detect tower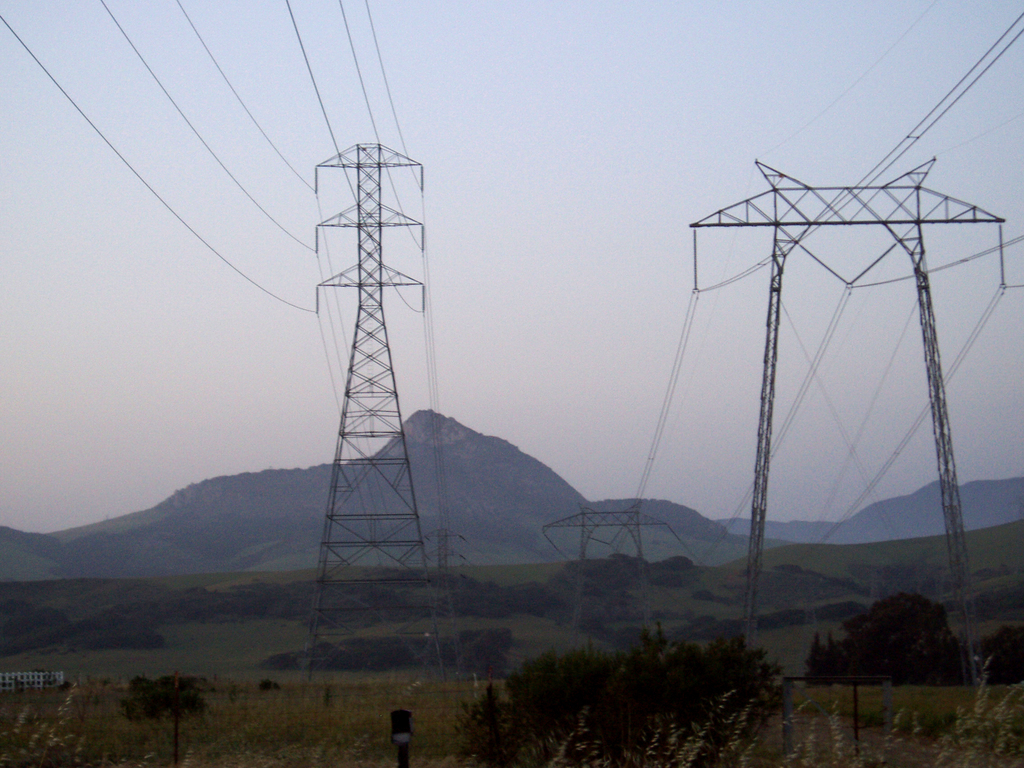
BBox(554, 508, 671, 565)
